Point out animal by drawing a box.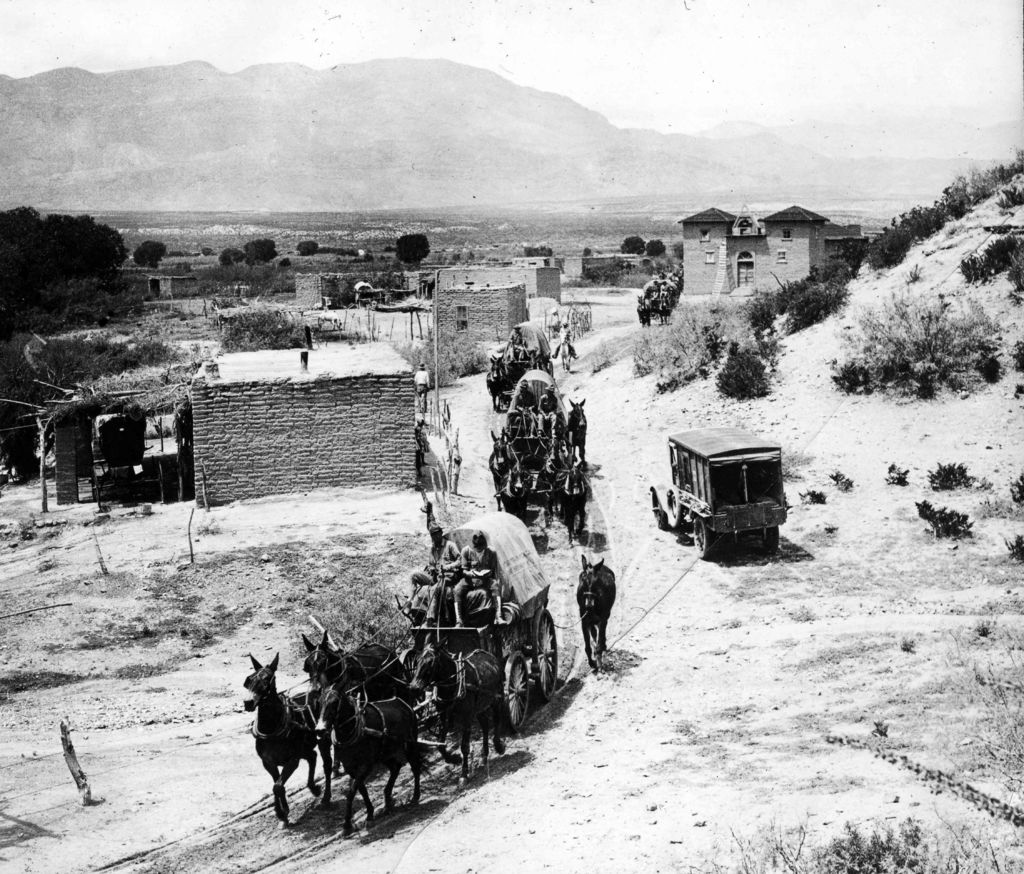
select_region(310, 676, 417, 836).
